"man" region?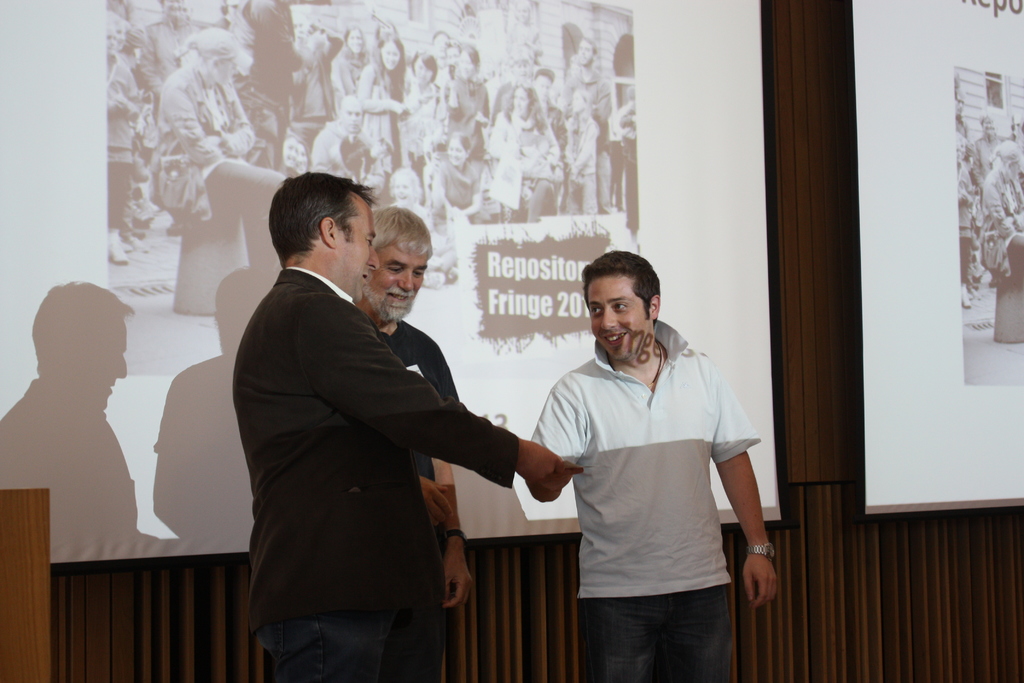
<bbox>346, 202, 476, 682</bbox>
